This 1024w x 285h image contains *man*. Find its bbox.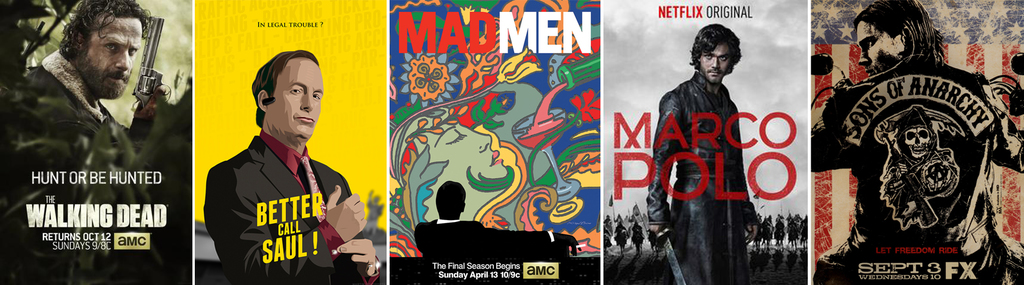
12 0 170 238.
